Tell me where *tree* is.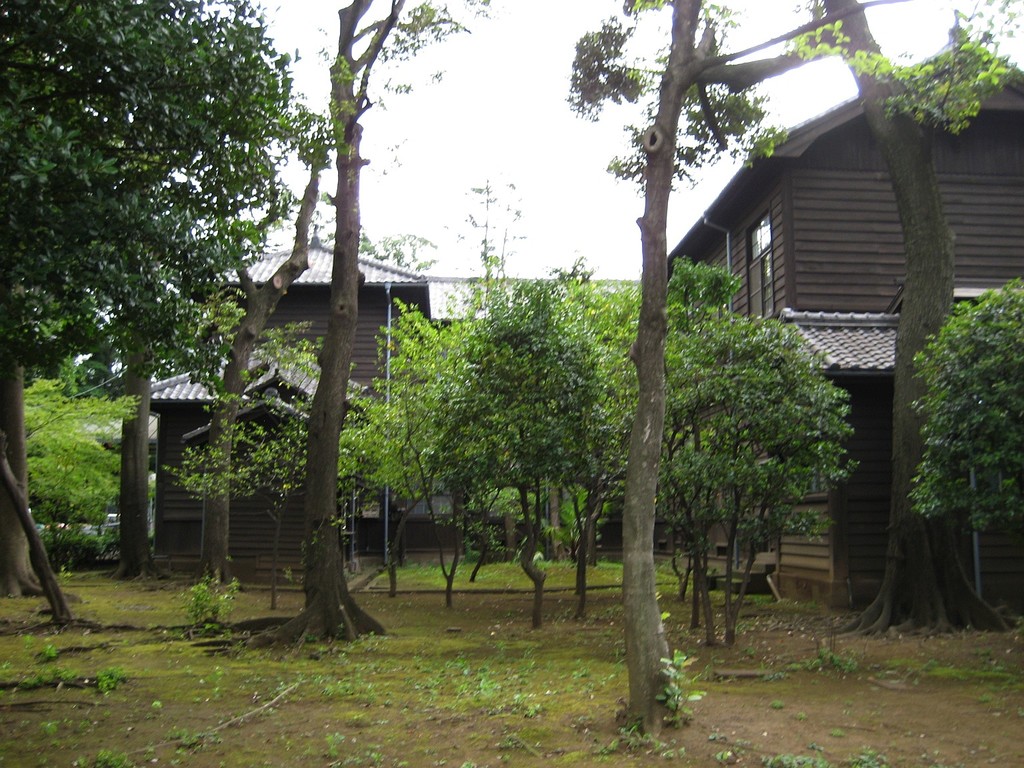
*tree* is at left=563, top=0, right=931, bottom=740.
